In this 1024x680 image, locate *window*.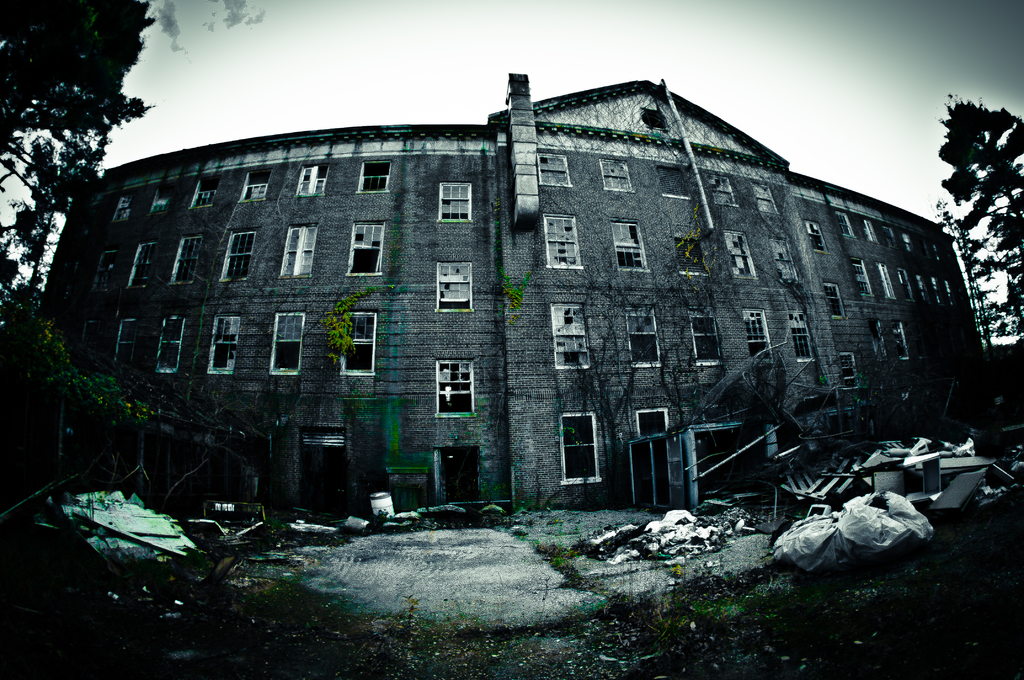
Bounding box: rect(611, 218, 649, 270).
